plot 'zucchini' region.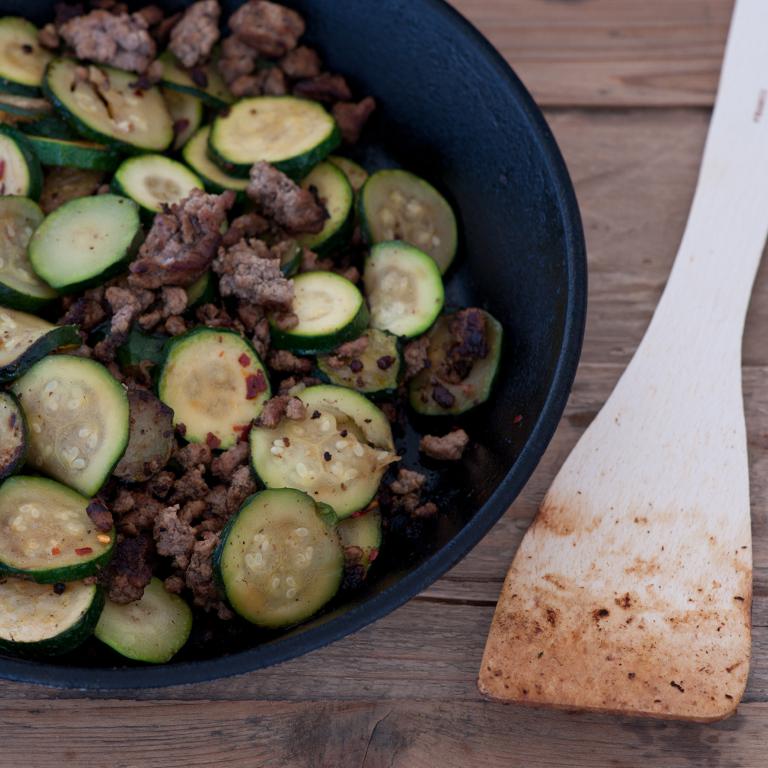
Plotted at 0/475/122/582.
